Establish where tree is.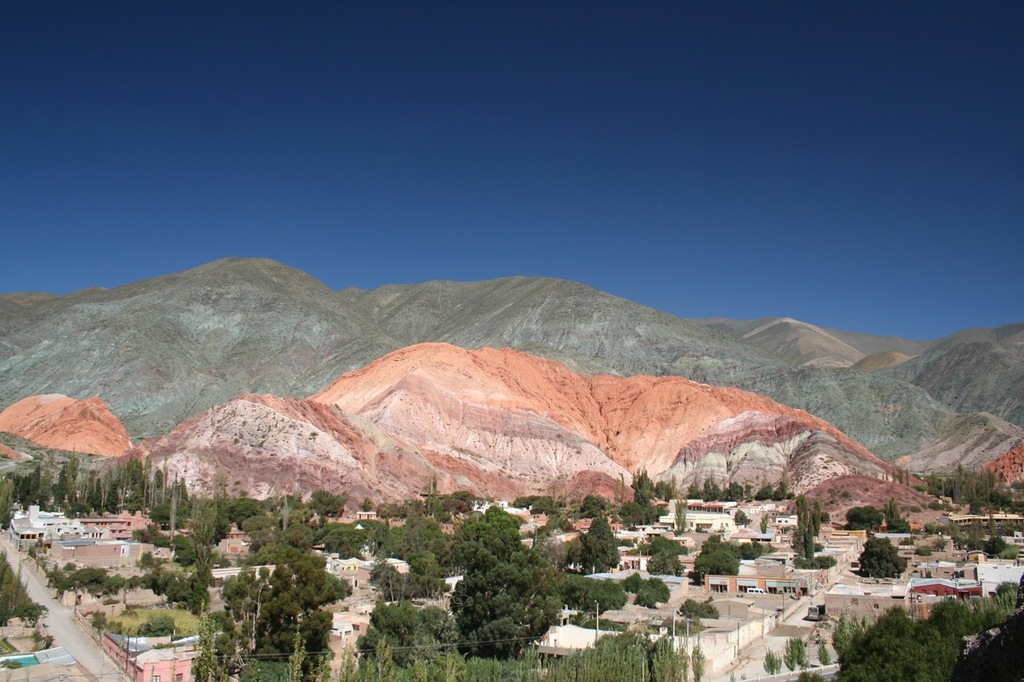
Established at Rect(287, 628, 305, 681).
